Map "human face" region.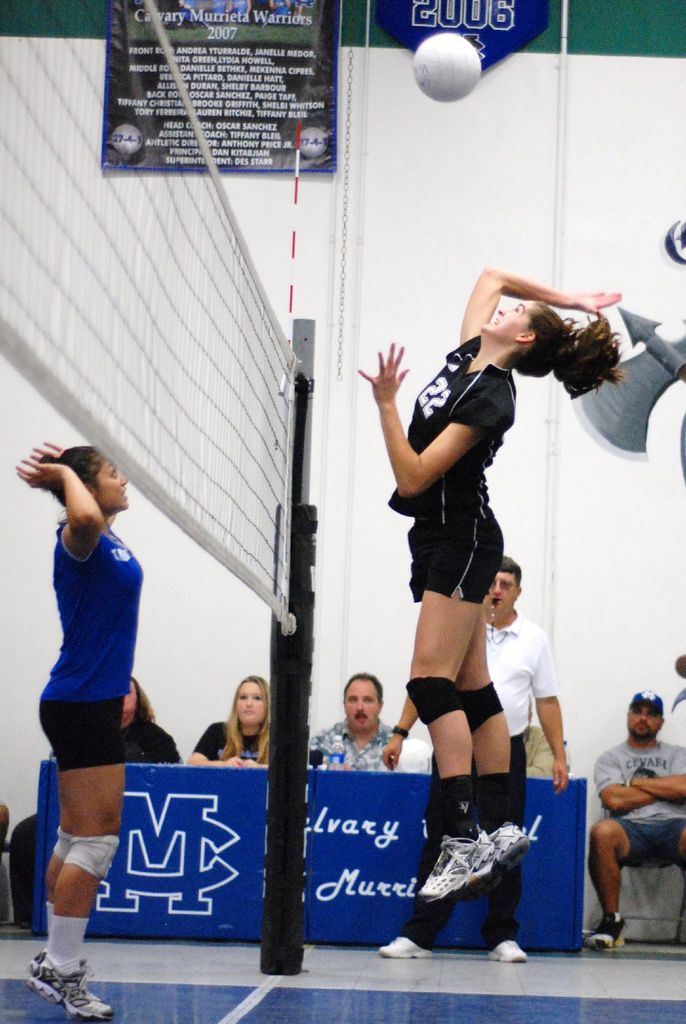
Mapped to rect(231, 675, 270, 729).
